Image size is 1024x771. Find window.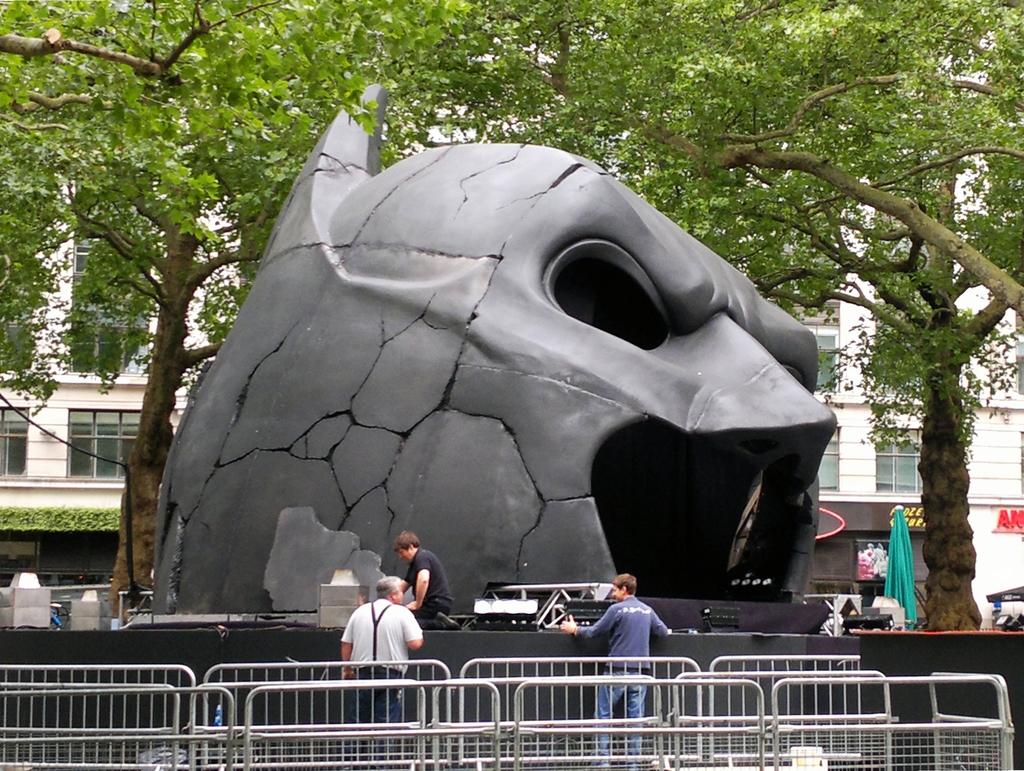
{"x1": 0, "y1": 407, "x2": 30, "y2": 475}.
